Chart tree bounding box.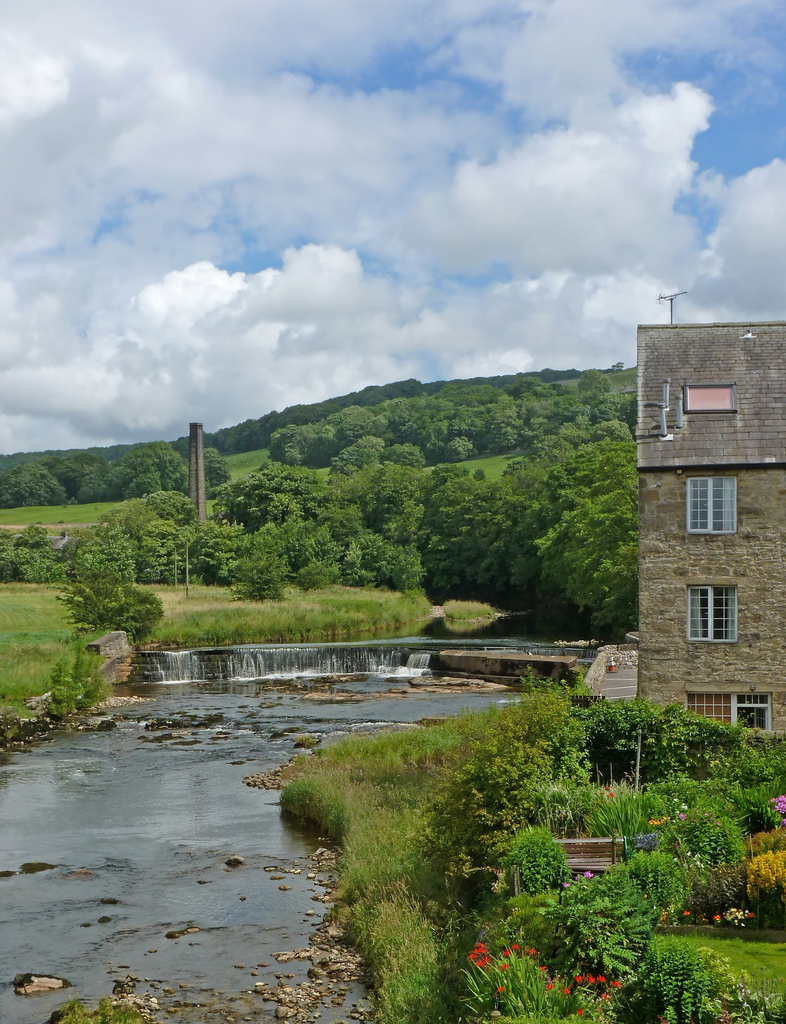
Charted: (left=107, top=464, right=137, bottom=490).
